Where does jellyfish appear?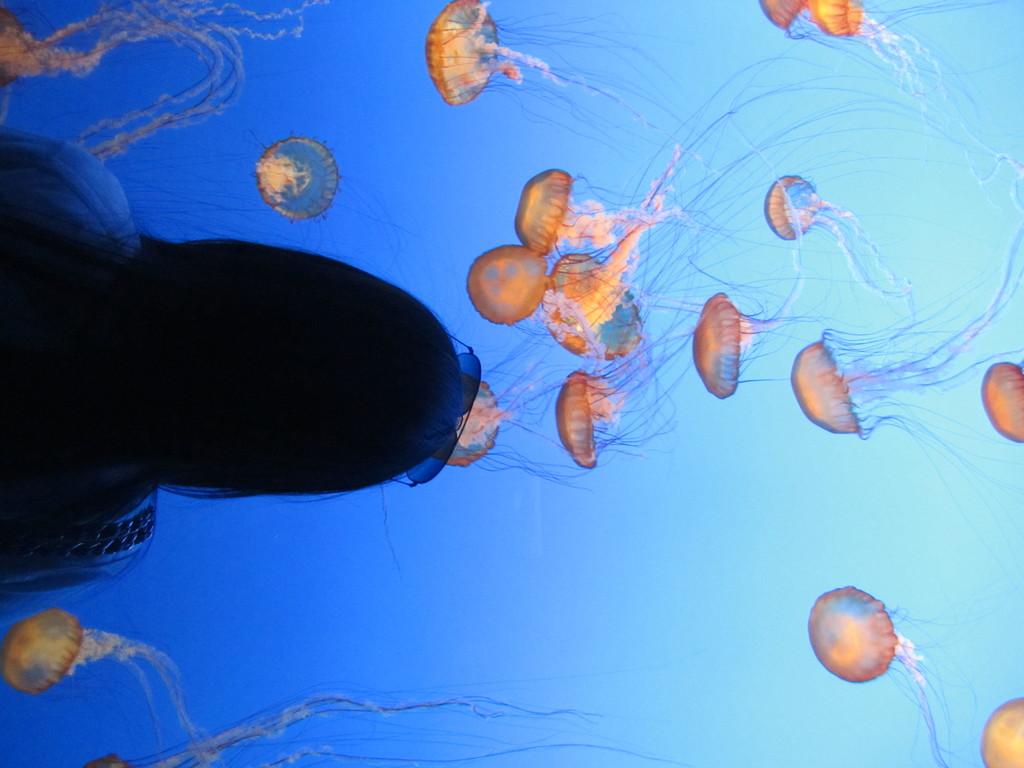
Appears at Rect(804, 584, 986, 767).
